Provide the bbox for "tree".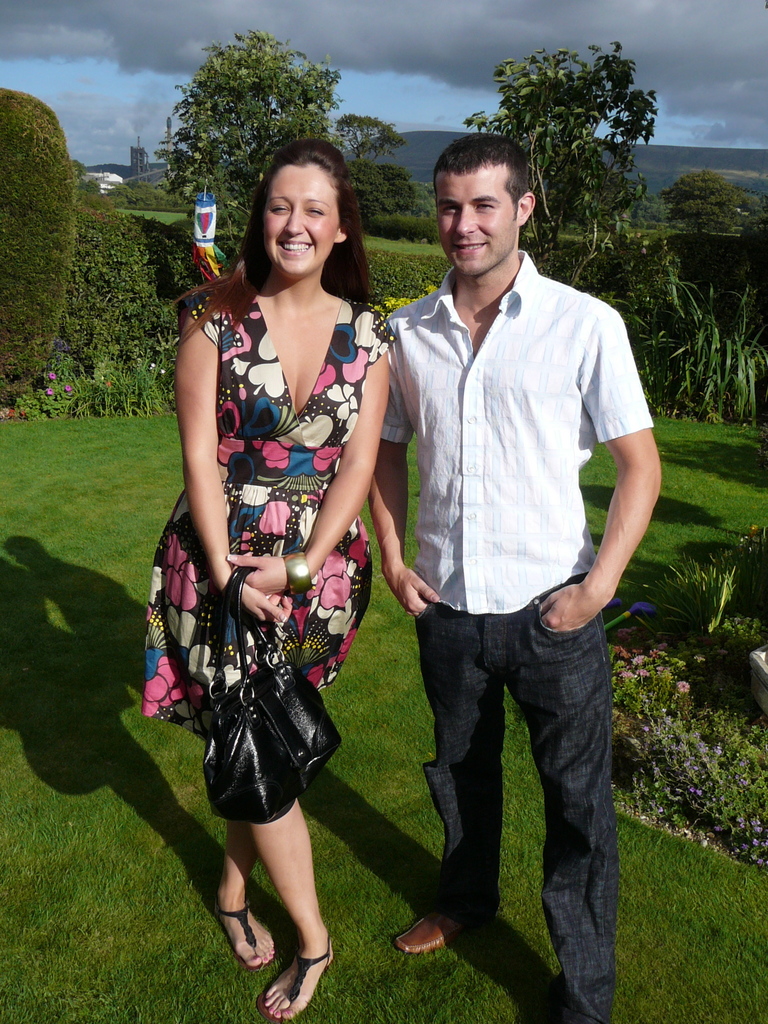
<region>657, 169, 753, 239</region>.
